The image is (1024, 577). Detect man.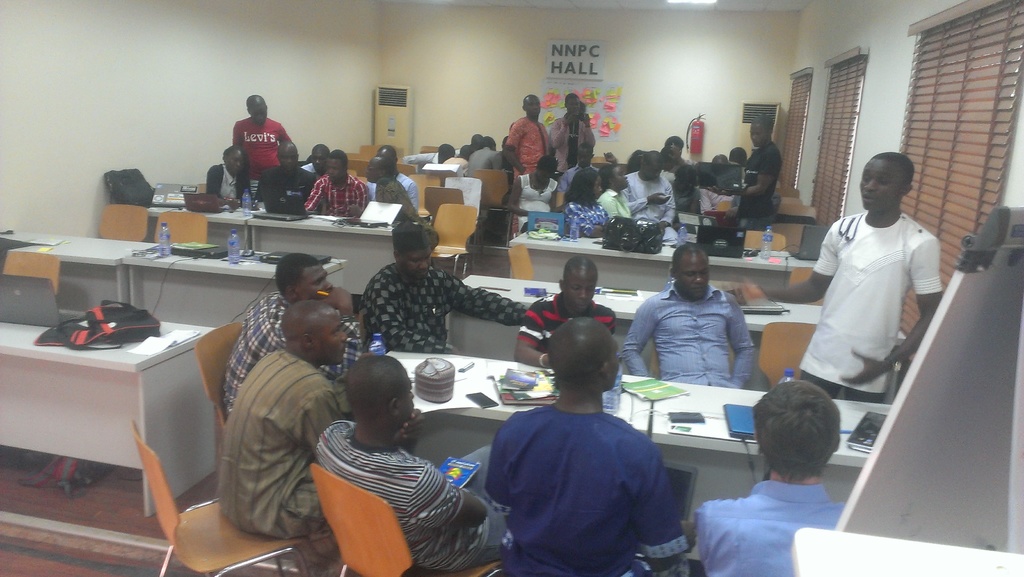
Detection: l=736, t=116, r=783, b=231.
